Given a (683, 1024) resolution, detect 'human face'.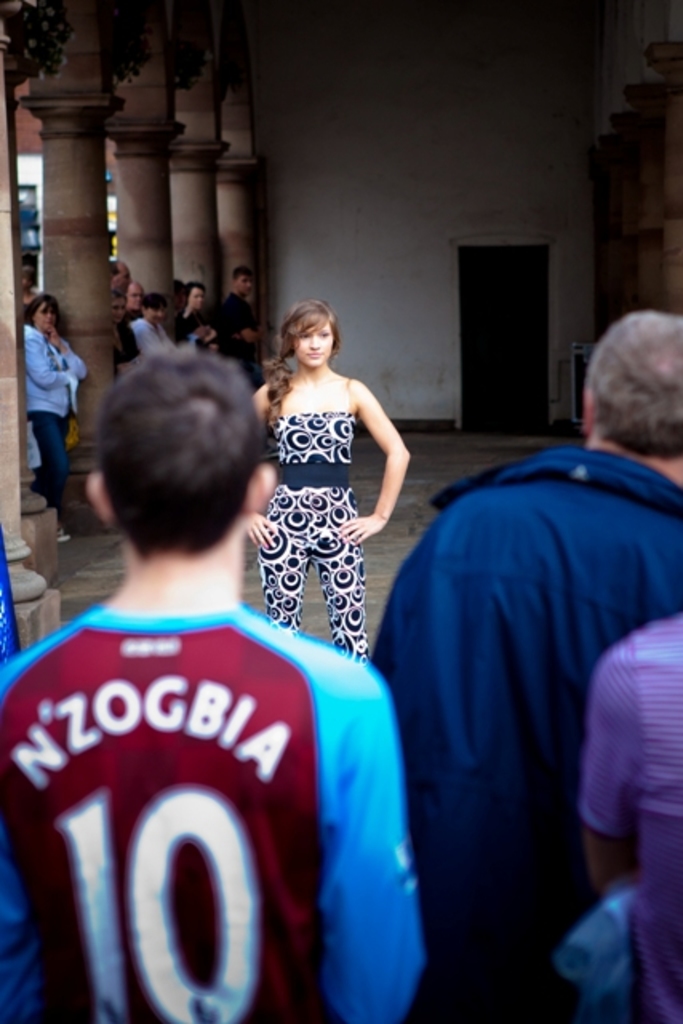
<box>229,272,250,291</box>.
